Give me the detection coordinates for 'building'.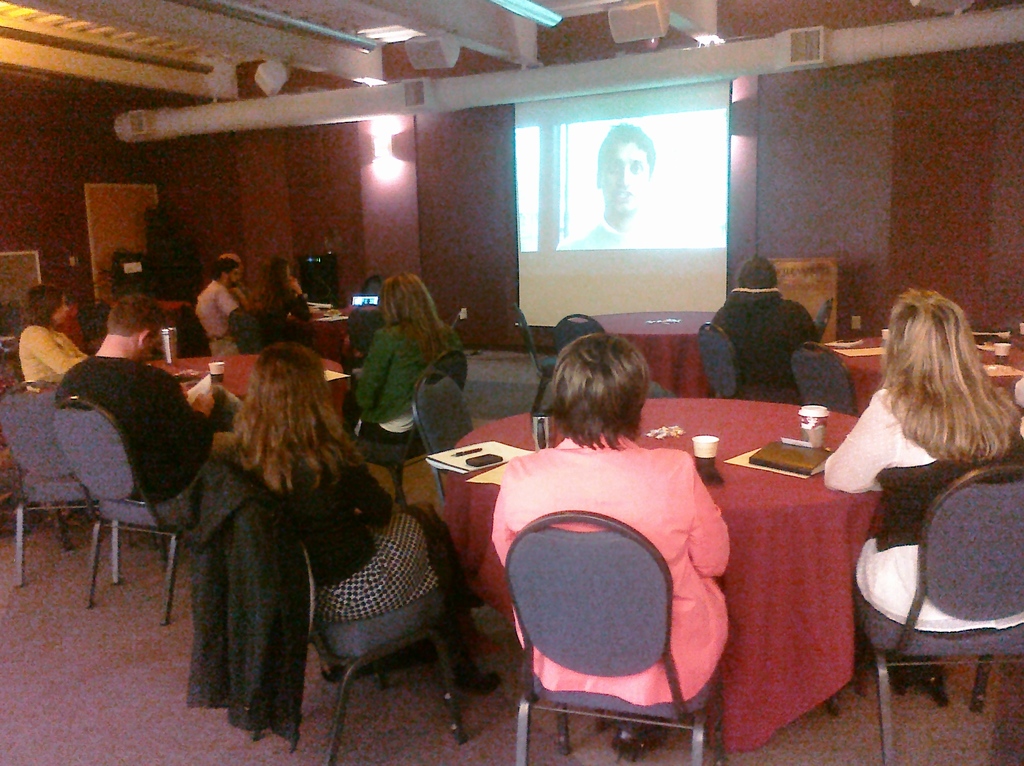
box(0, 0, 1023, 765).
